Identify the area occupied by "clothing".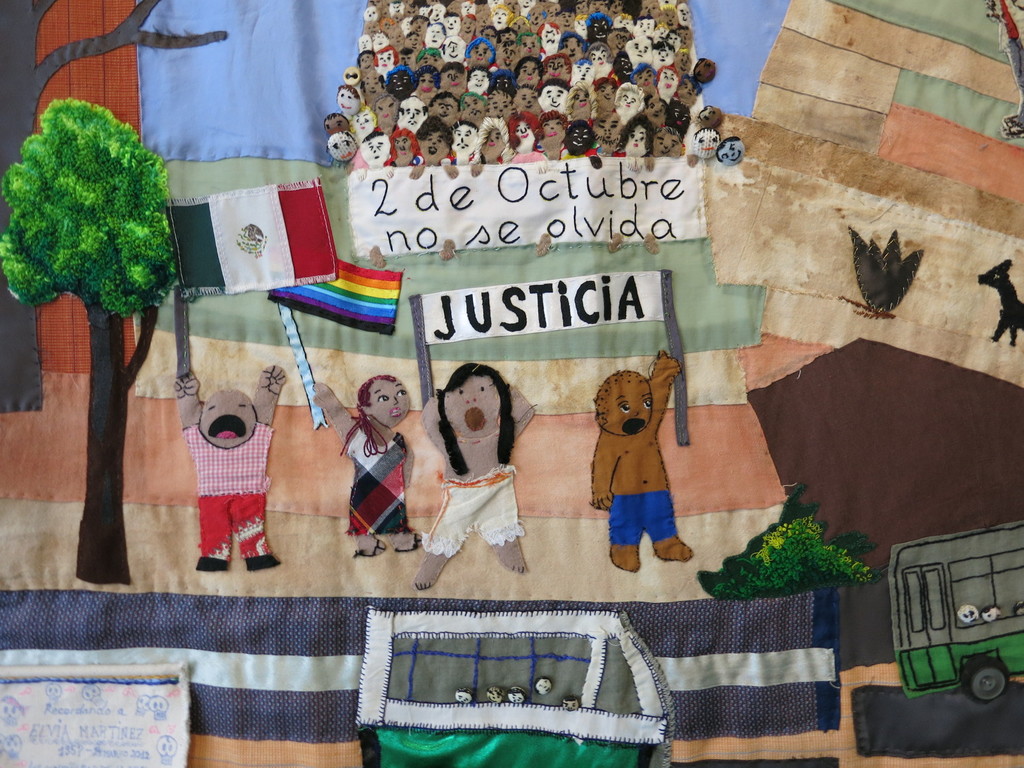
Area: bbox=(344, 426, 417, 537).
